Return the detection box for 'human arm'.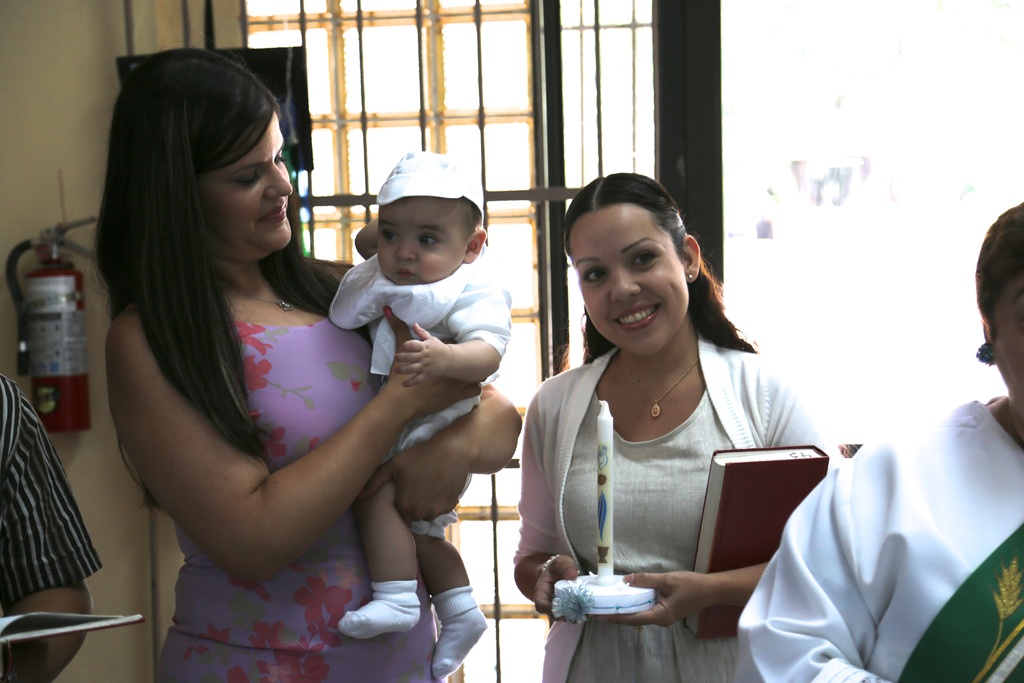
<region>0, 413, 94, 682</region>.
